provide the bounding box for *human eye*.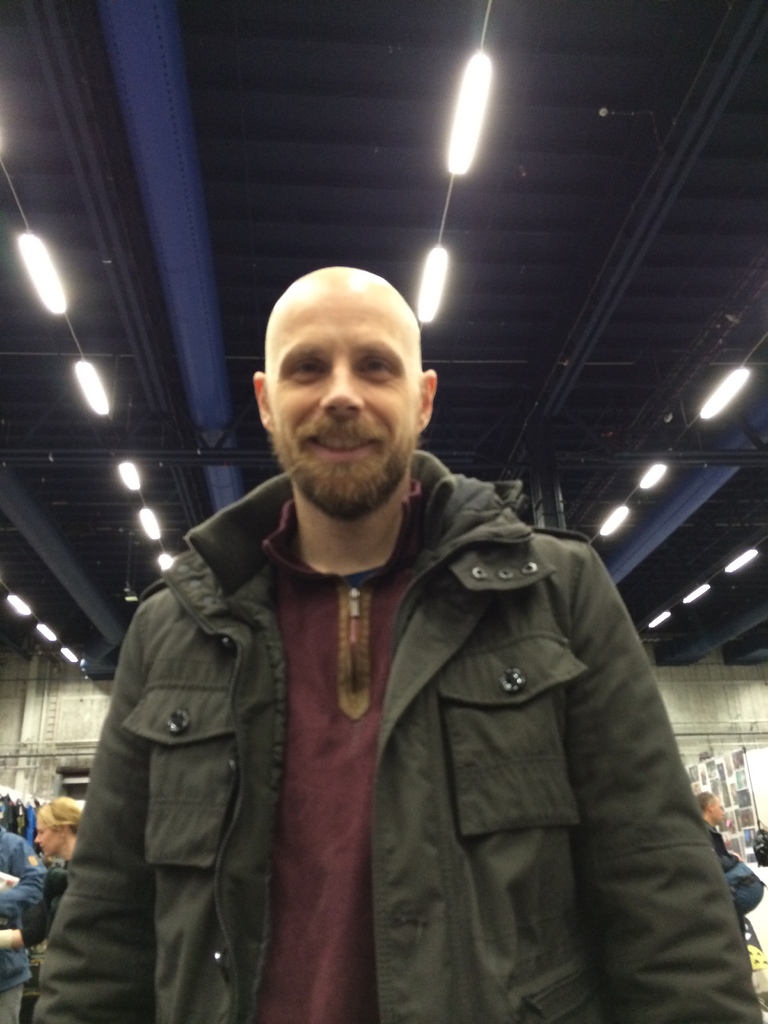
(x1=287, y1=358, x2=325, y2=379).
